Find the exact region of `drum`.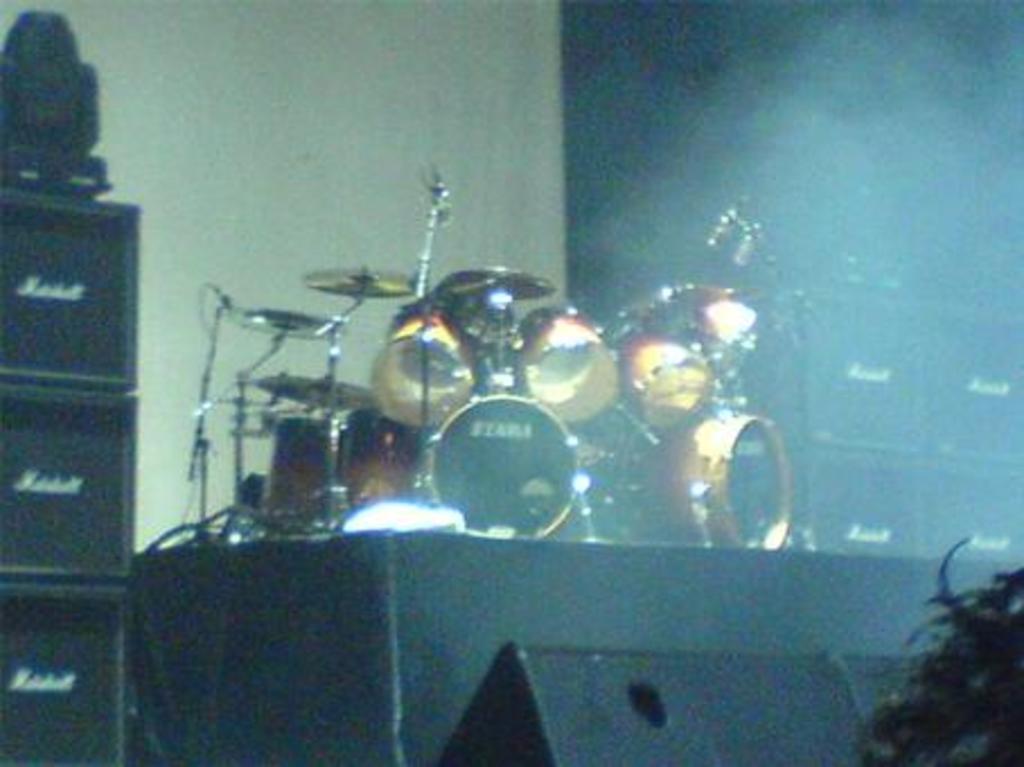
Exact region: <box>259,408,415,544</box>.
